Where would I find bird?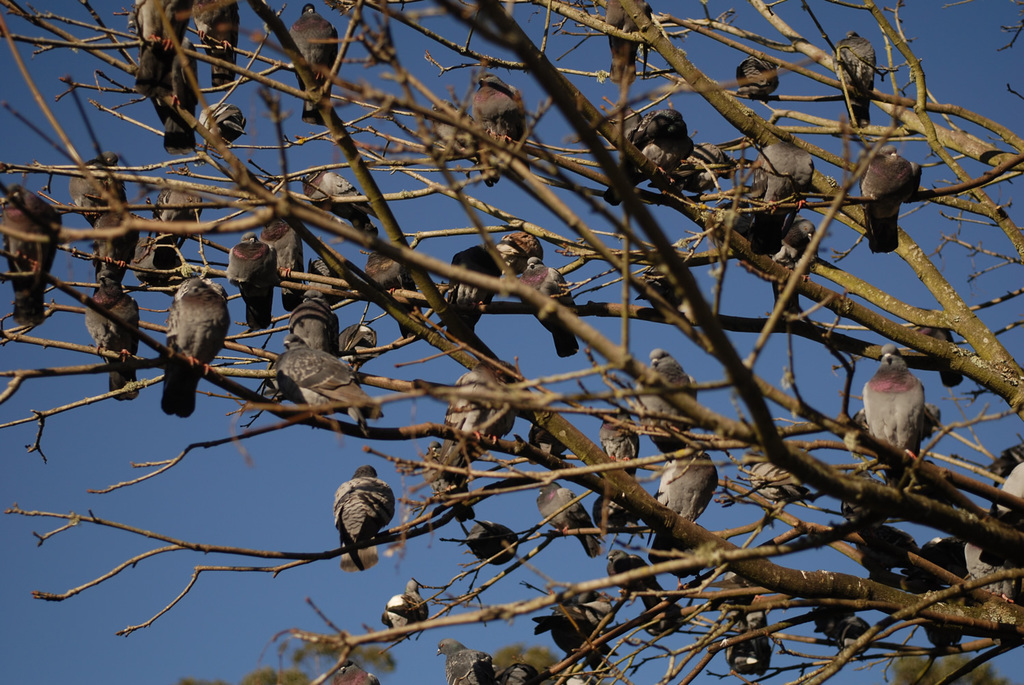
At 739, 443, 841, 520.
